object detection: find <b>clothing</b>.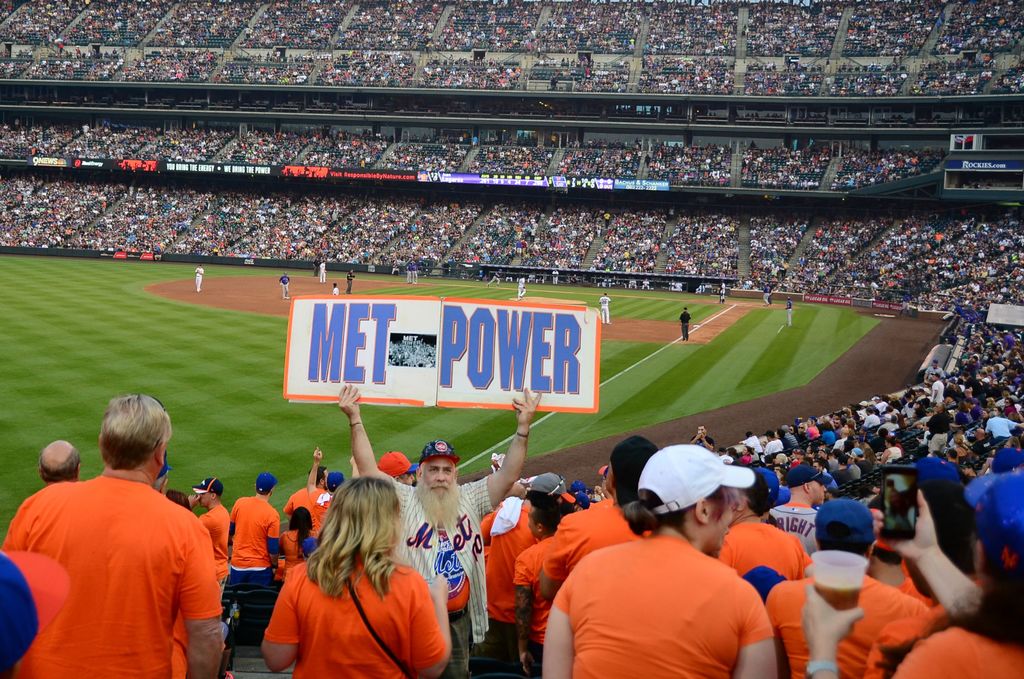
left=486, top=507, right=540, bottom=678.
